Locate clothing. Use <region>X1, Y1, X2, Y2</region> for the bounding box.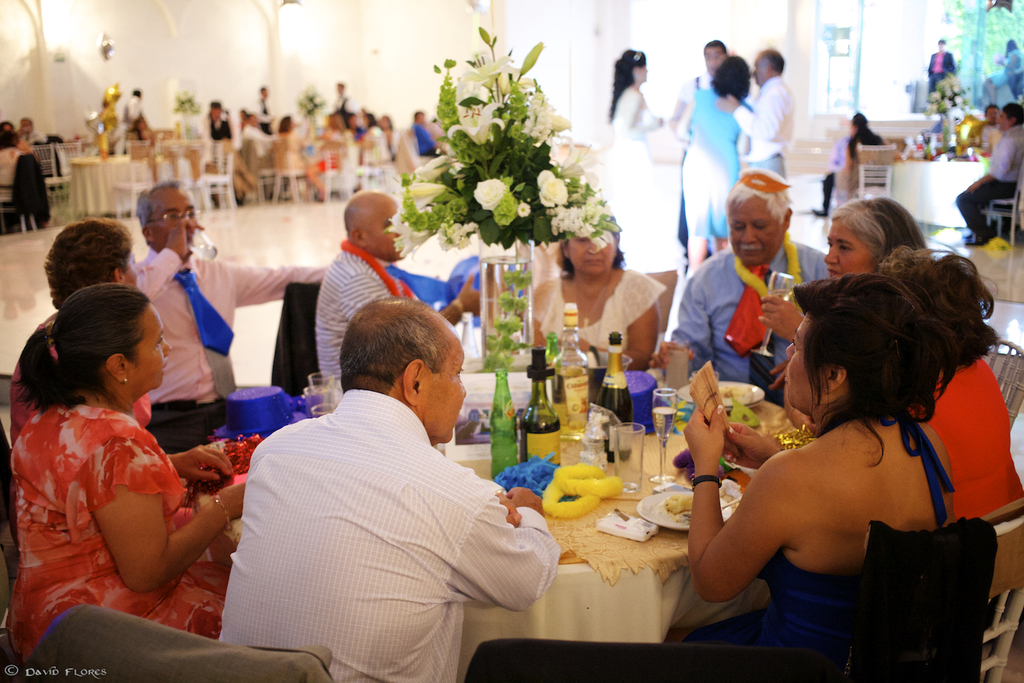
<region>123, 245, 334, 454</region>.
